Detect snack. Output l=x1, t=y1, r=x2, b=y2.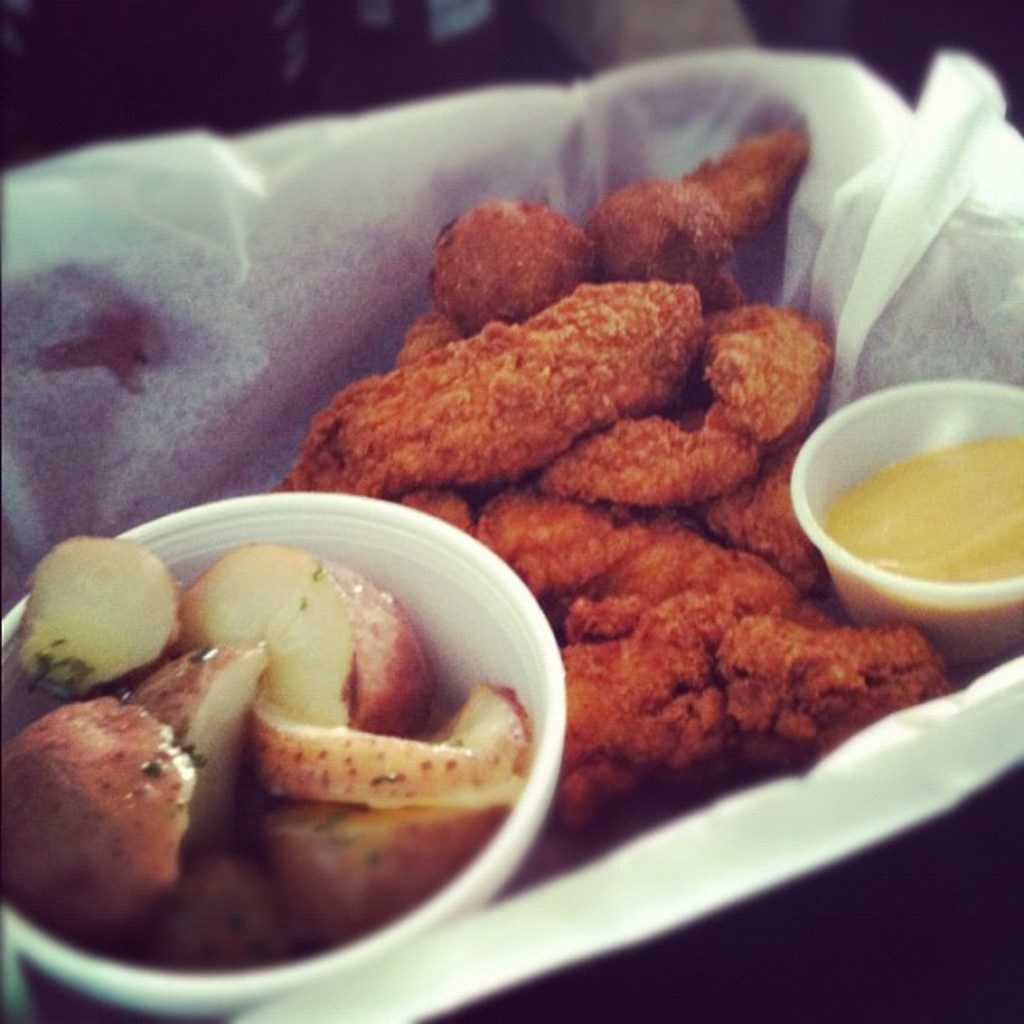
l=301, t=269, r=750, b=482.
